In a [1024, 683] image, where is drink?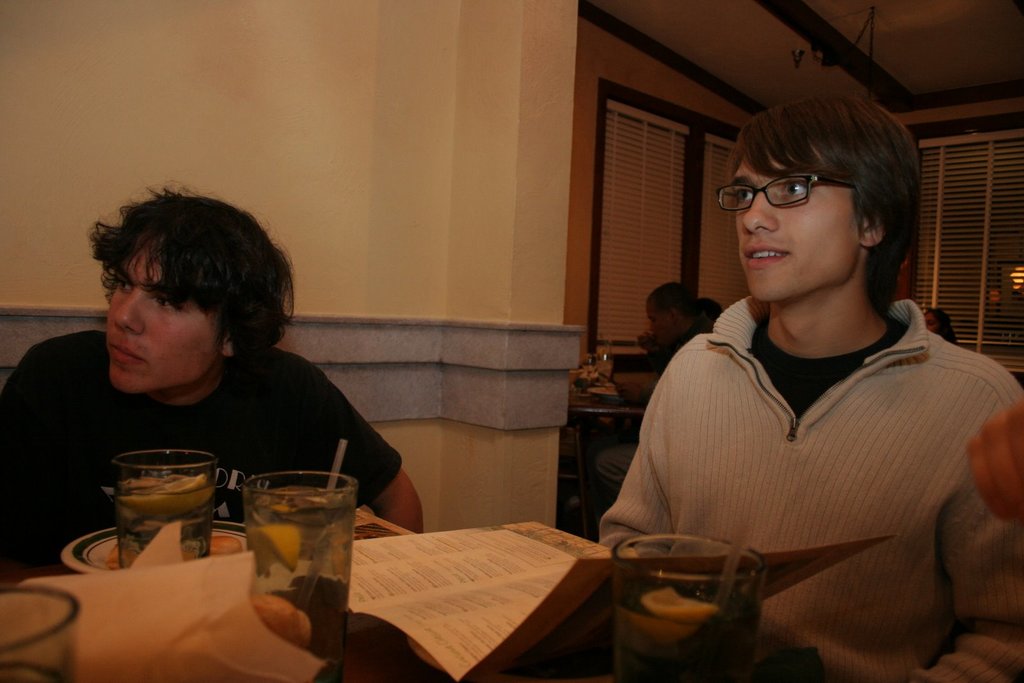
<bbox>248, 485, 357, 682</bbox>.
